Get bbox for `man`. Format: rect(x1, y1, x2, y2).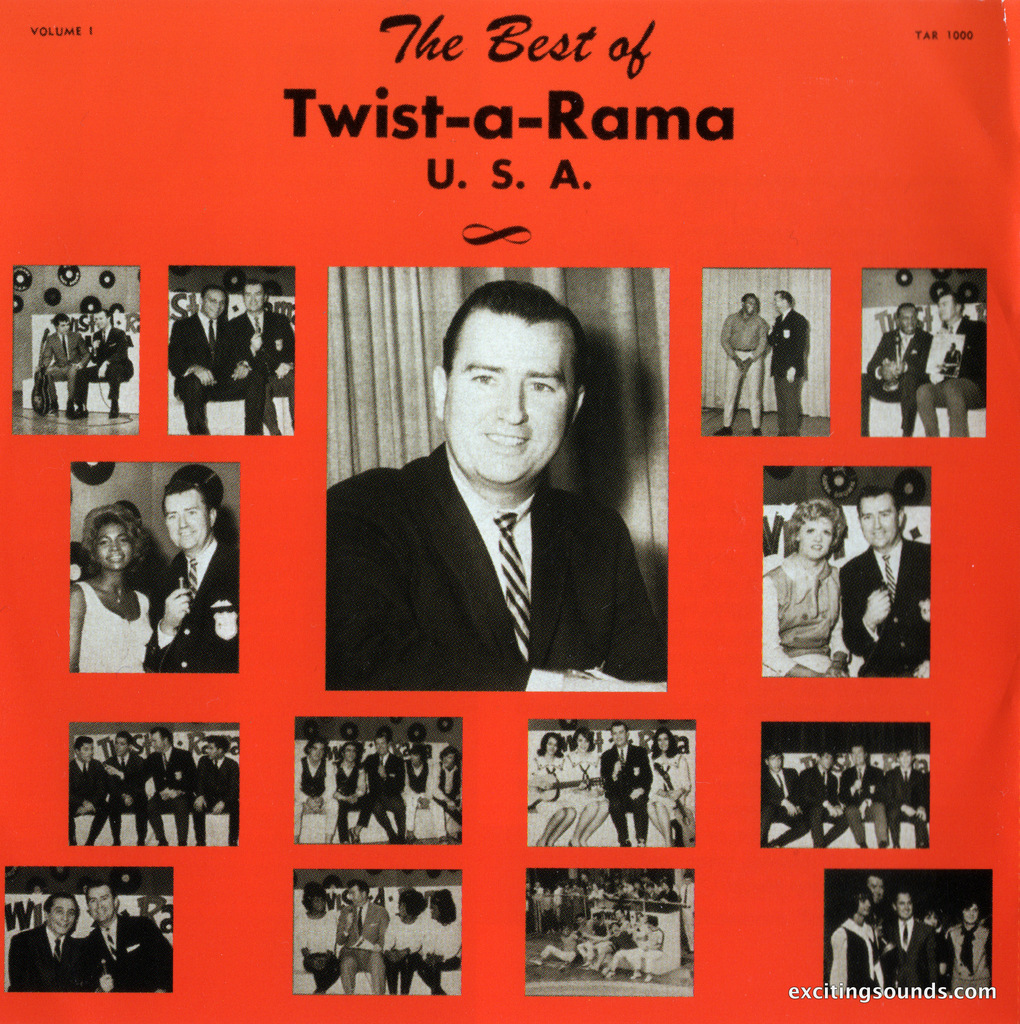
rect(766, 291, 809, 434).
